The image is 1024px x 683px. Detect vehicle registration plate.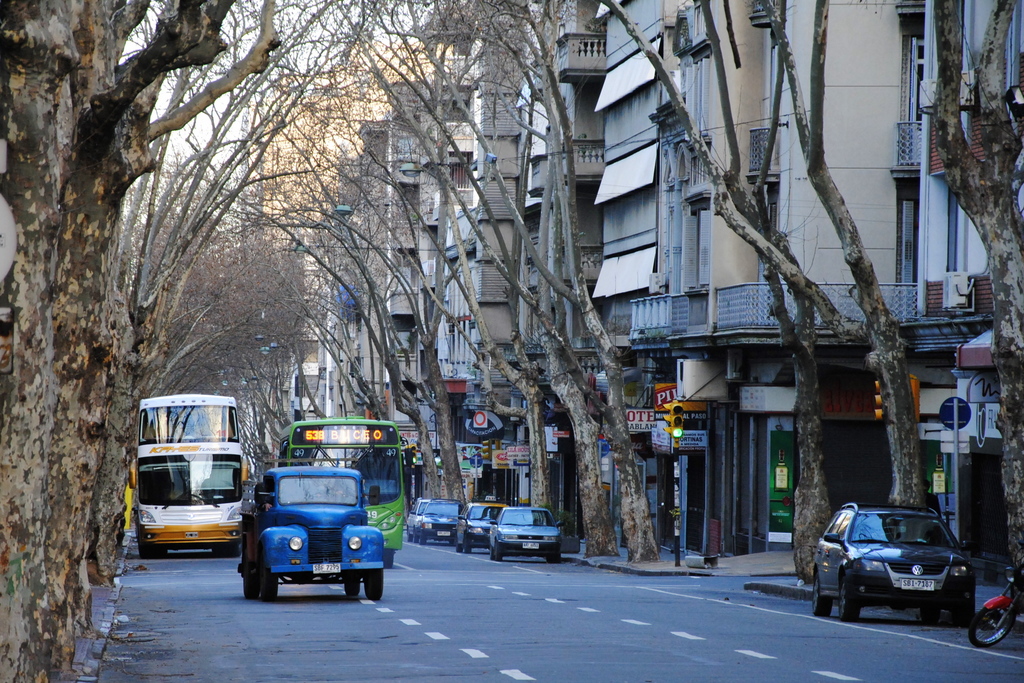
Detection: 184/528/195/539.
